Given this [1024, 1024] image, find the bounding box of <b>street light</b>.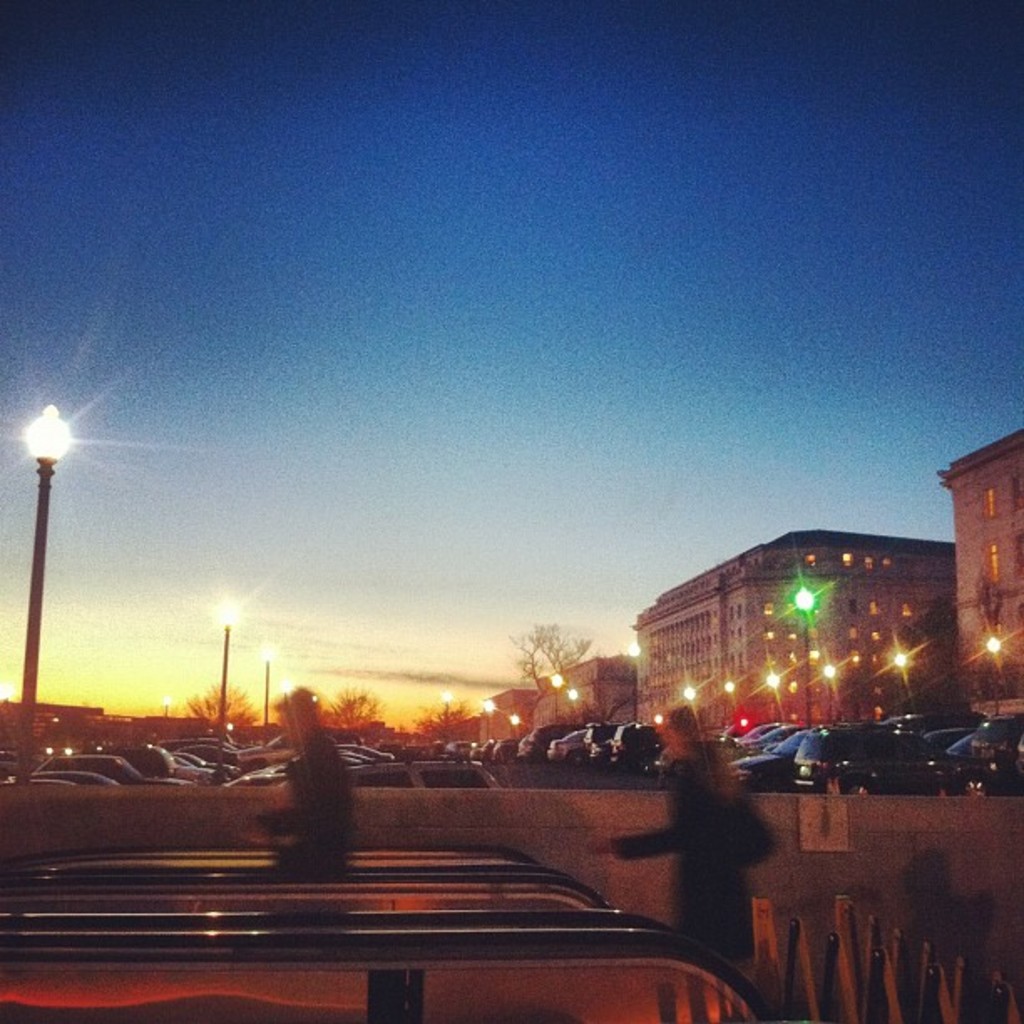
detection(20, 402, 77, 788).
